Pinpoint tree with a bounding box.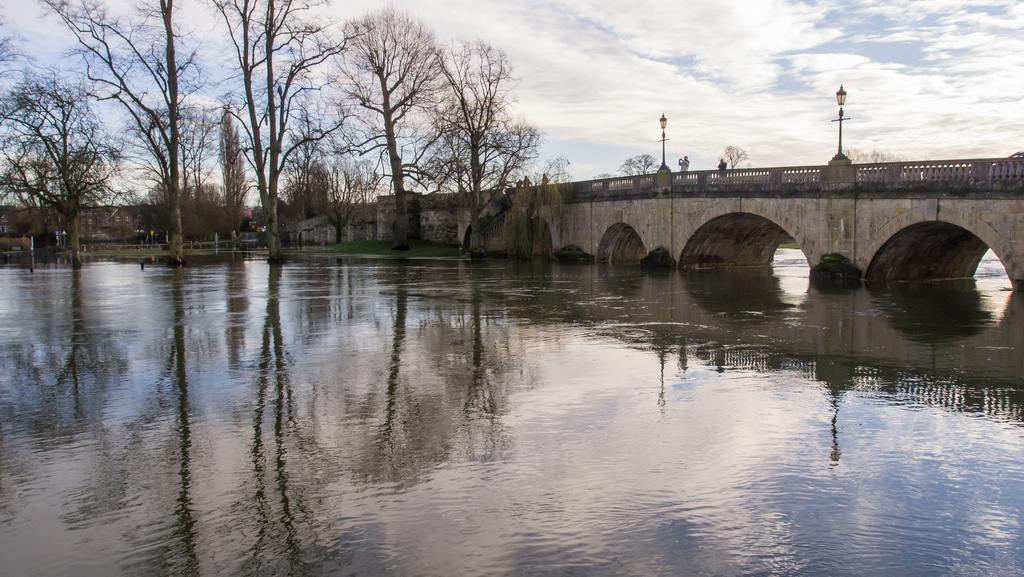
616,149,663,178.
